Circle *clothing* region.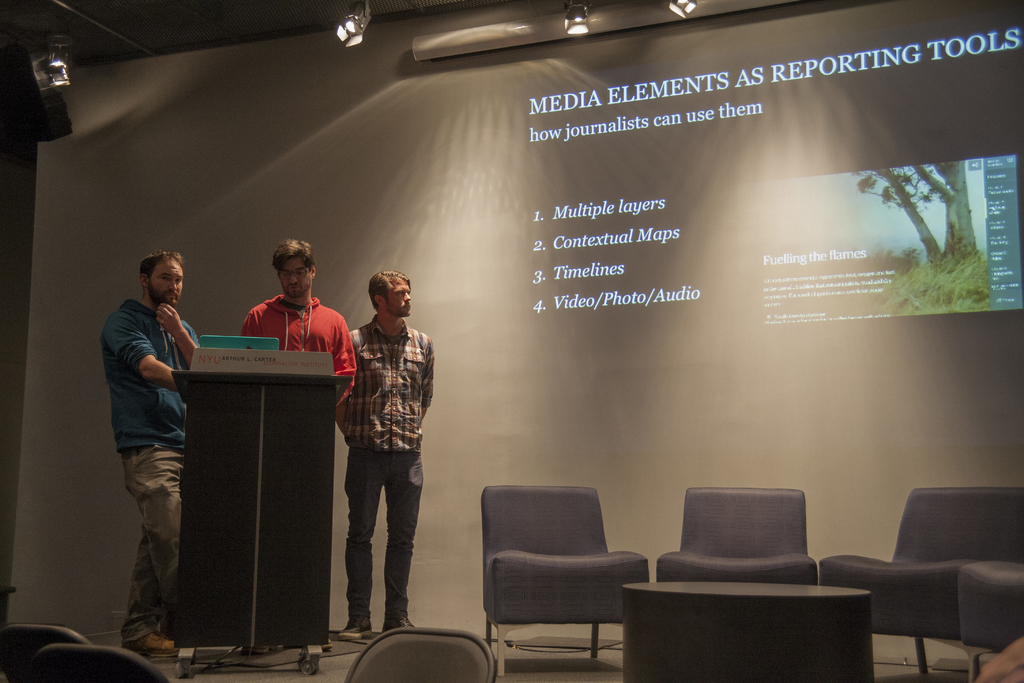
Region: x1=103, y1=285, x2=200, y2=642.
